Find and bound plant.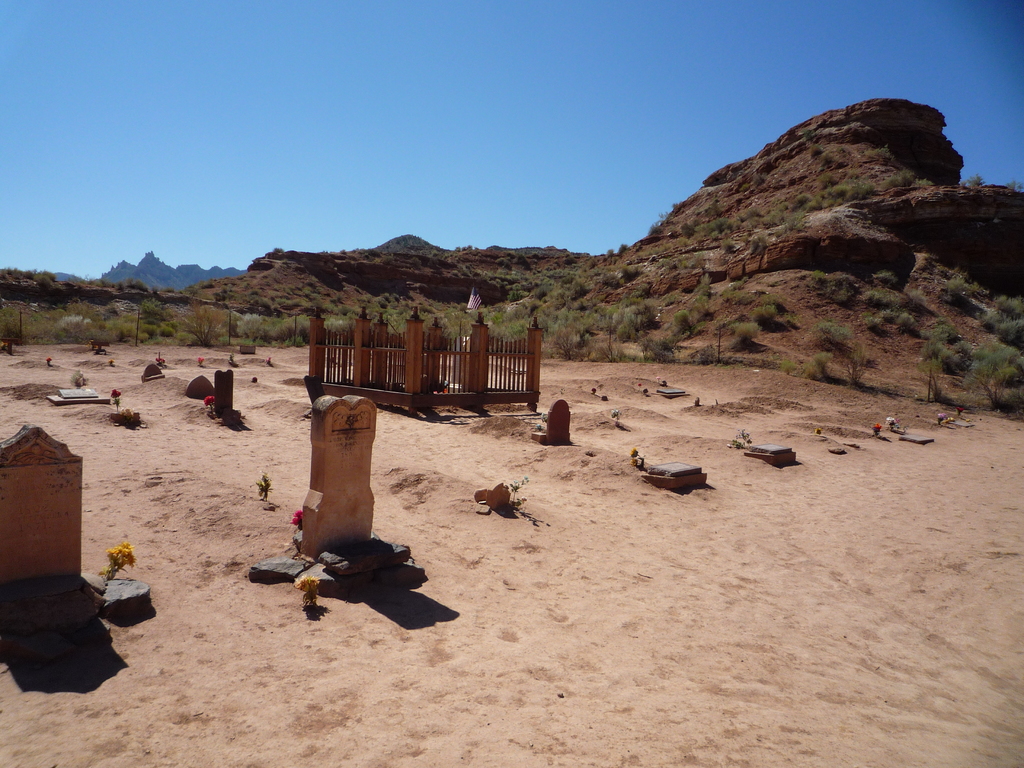
Bound: [x1=604, y1=246, x2=614, y2=255].
